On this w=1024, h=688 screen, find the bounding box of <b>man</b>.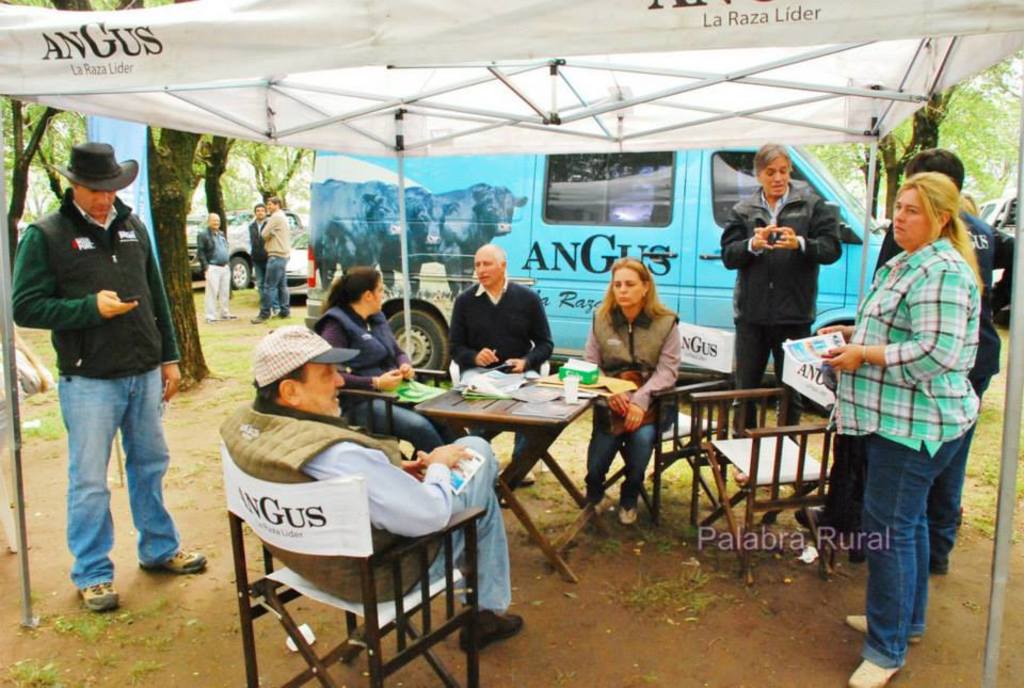
Bounding box: 715, 140, 846, 444.
